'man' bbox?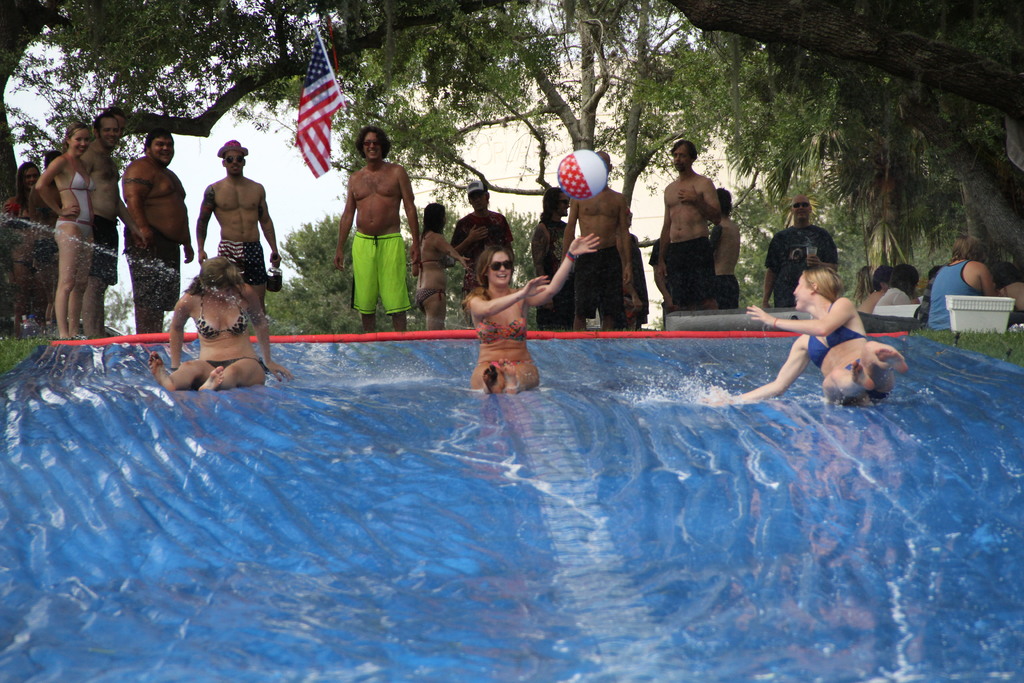
330 123 424 333
